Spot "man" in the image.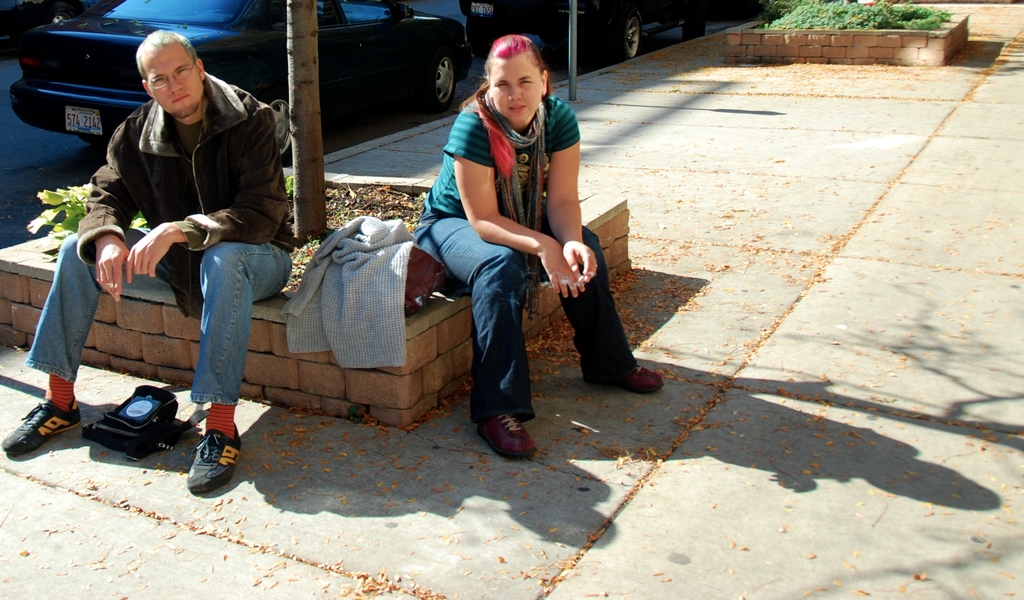
"man" found at bbox=(68, 26, 314, 447).
